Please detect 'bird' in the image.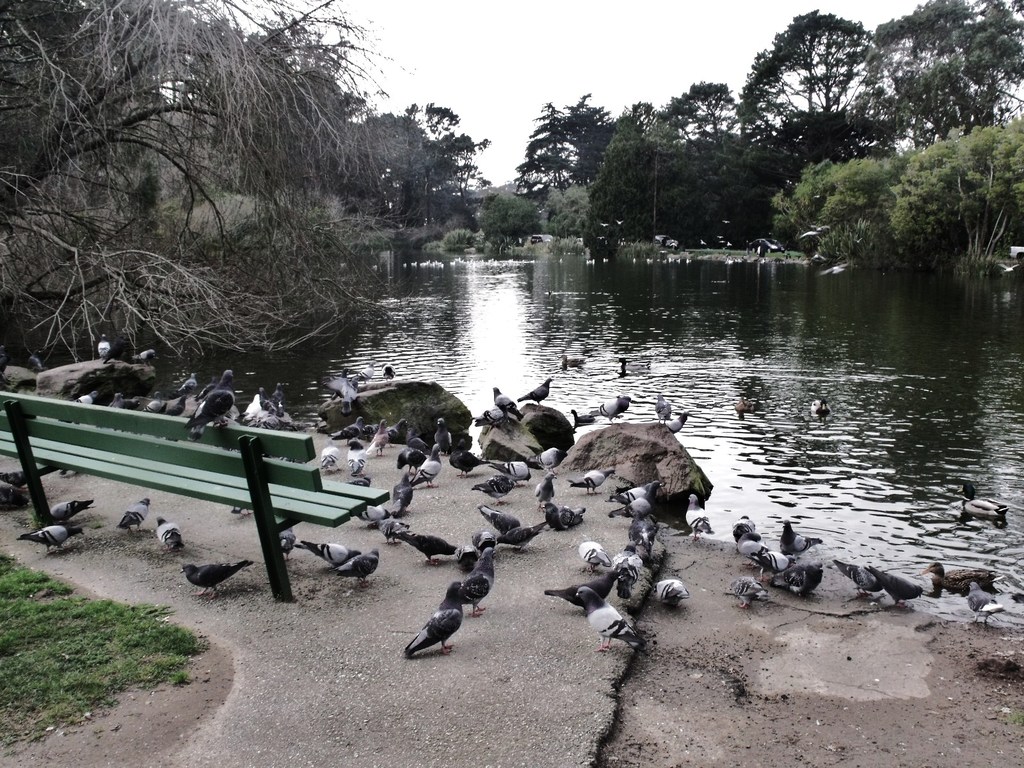
(left=492, top=460, right=535, bottom=490).
